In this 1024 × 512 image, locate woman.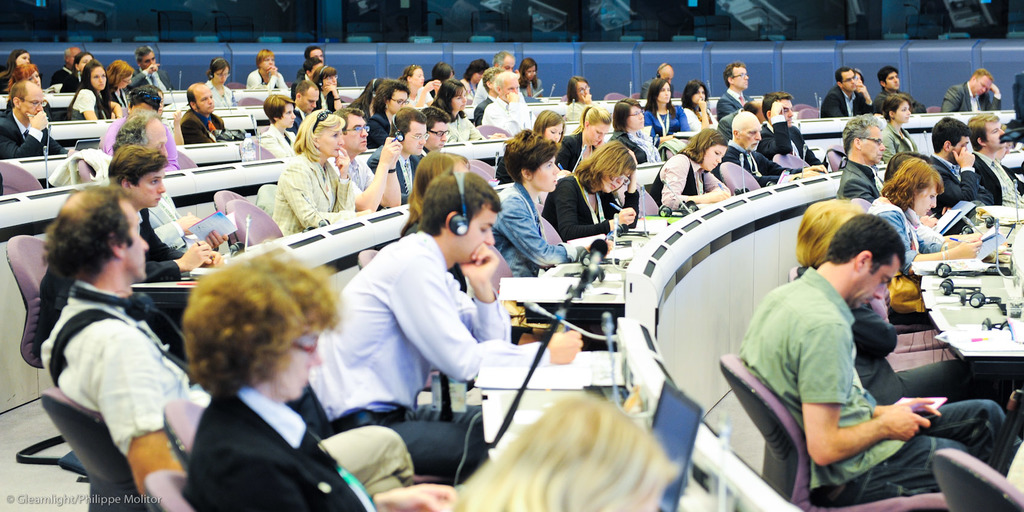
Bounding box: (x1=868, y1=155, x2=986, y2=323).
